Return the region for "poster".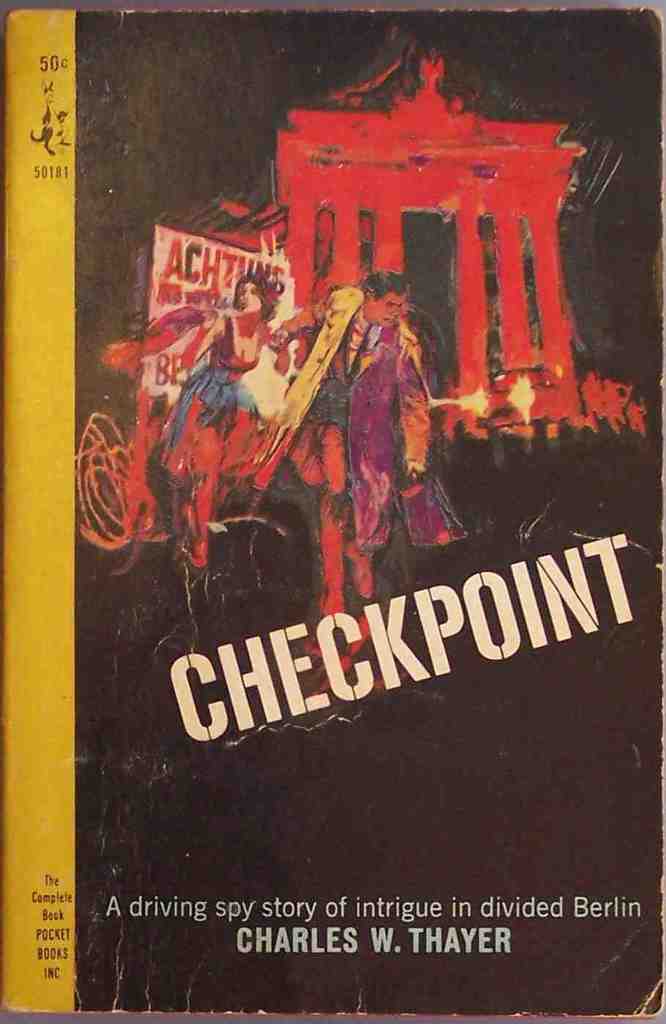
(x1=74, y1=15, x2=665, y2=1023).
